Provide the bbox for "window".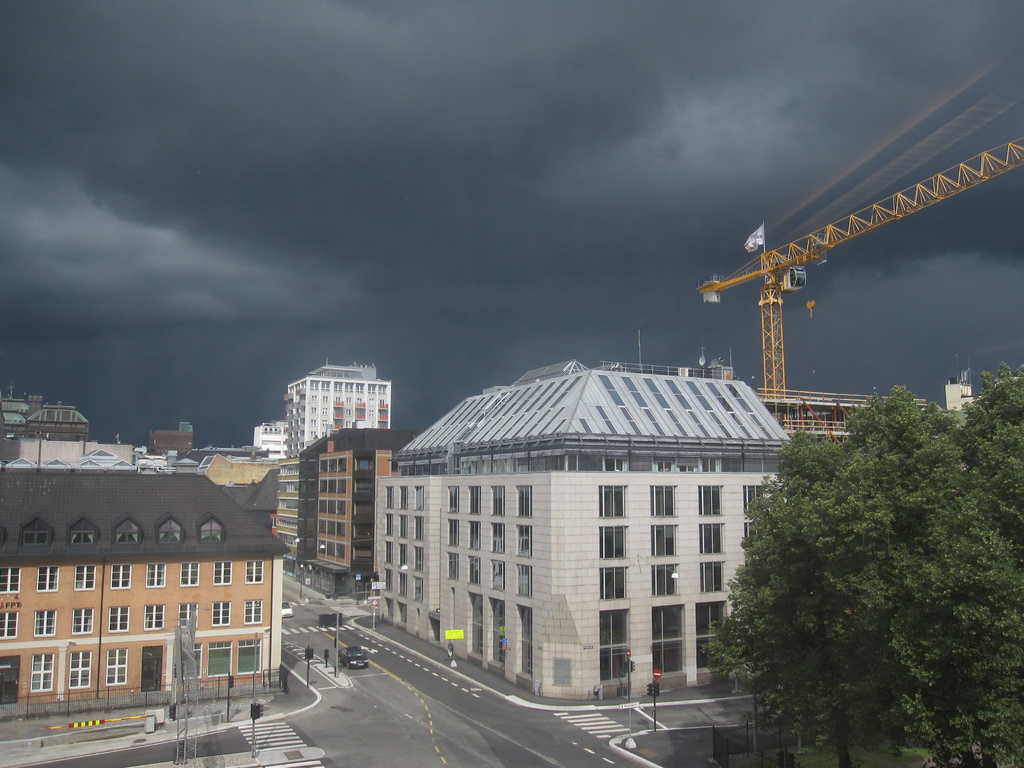
<box>413,548,429,573</box>.
